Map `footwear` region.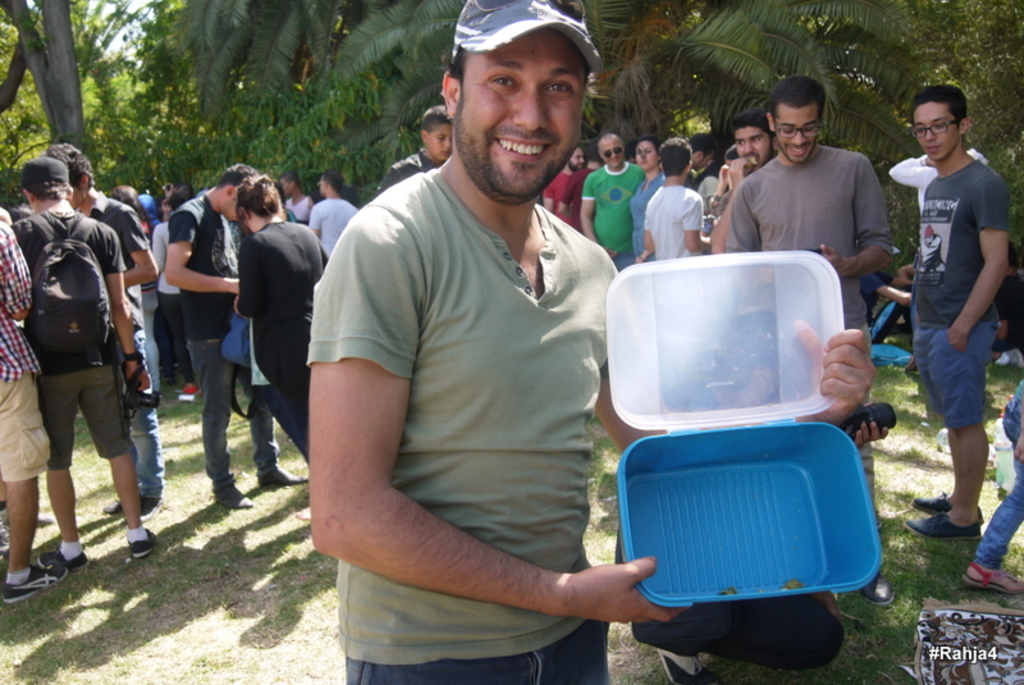
Mapped to BBox(6, 563, 69, 604).
